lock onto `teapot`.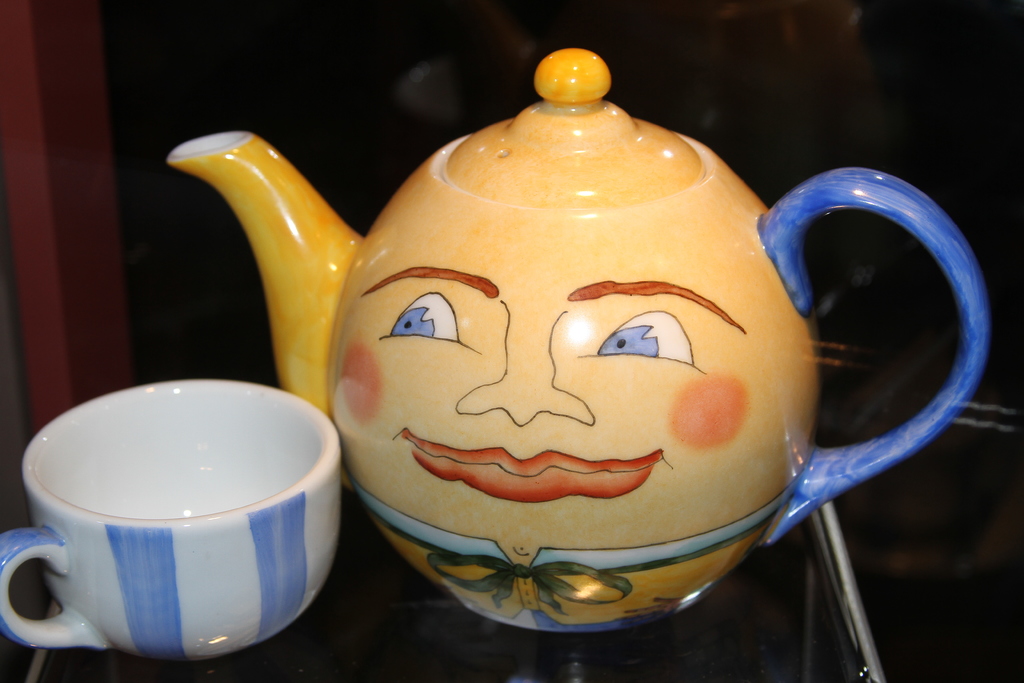
Locked: (170,47,988,634).
